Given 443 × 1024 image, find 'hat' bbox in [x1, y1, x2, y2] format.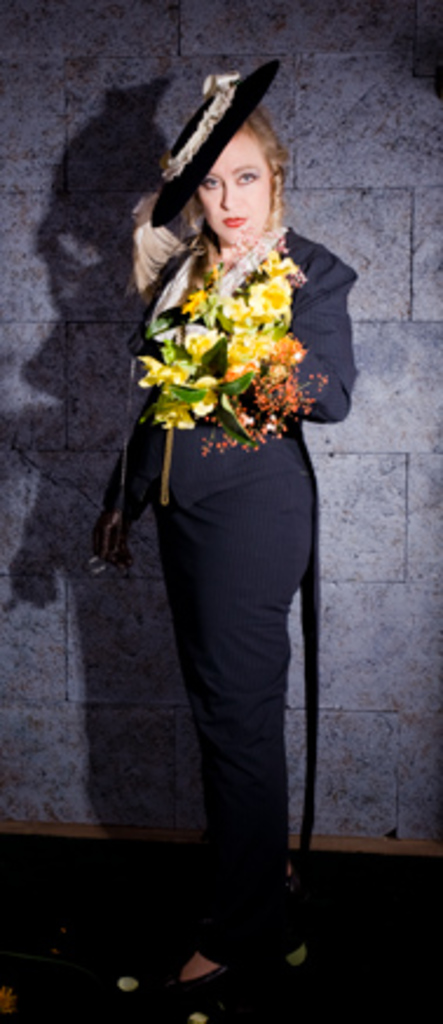
[134, 56, 281, 230].
